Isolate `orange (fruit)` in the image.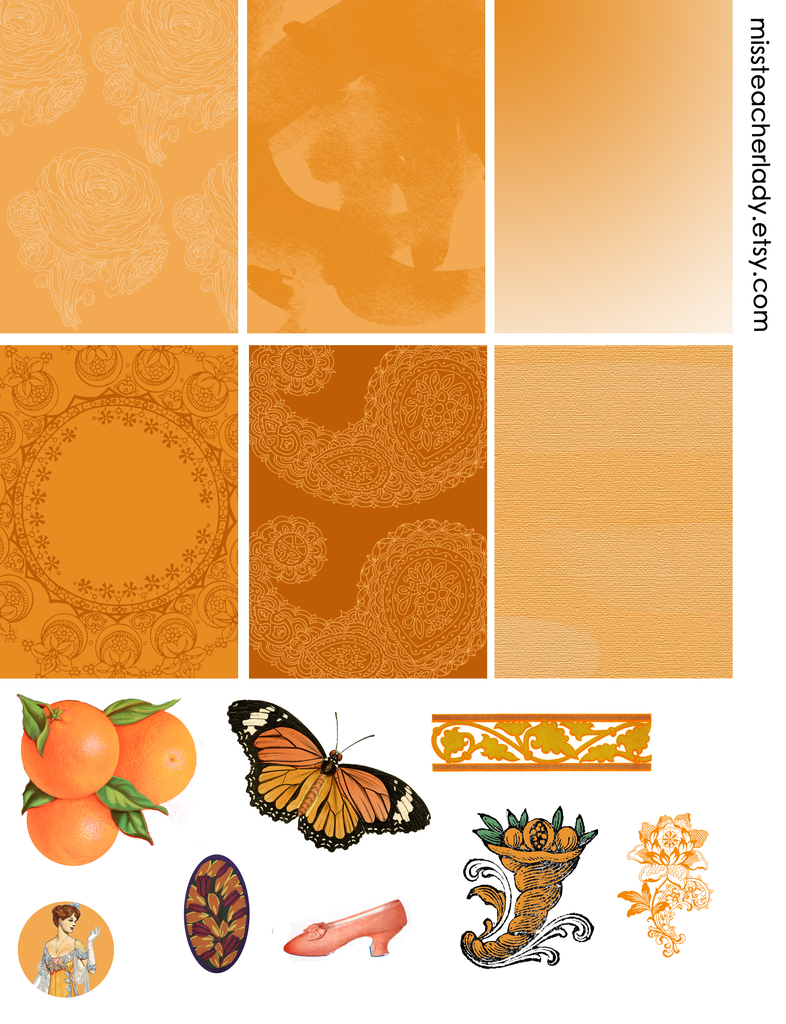
Isolated region: region(114, 708, 203, 804).
